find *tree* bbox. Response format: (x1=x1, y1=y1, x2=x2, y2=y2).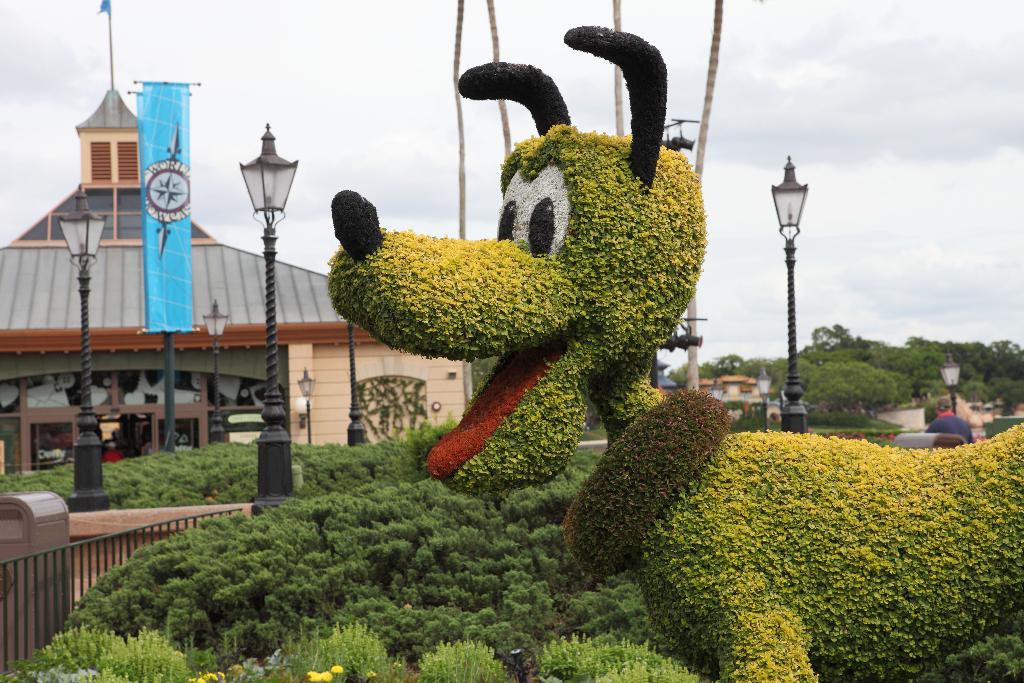
(x1=806, y1=328, x2=888, y2=350).
